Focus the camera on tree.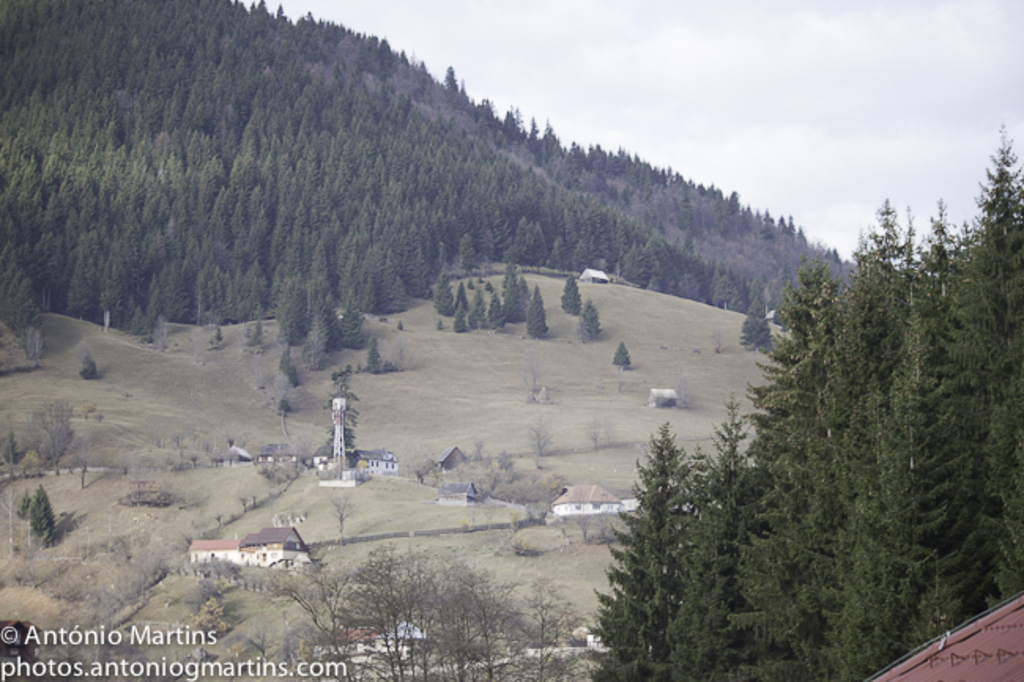
Focus region: x1=452 y1=302 x2=468 y2=334.
